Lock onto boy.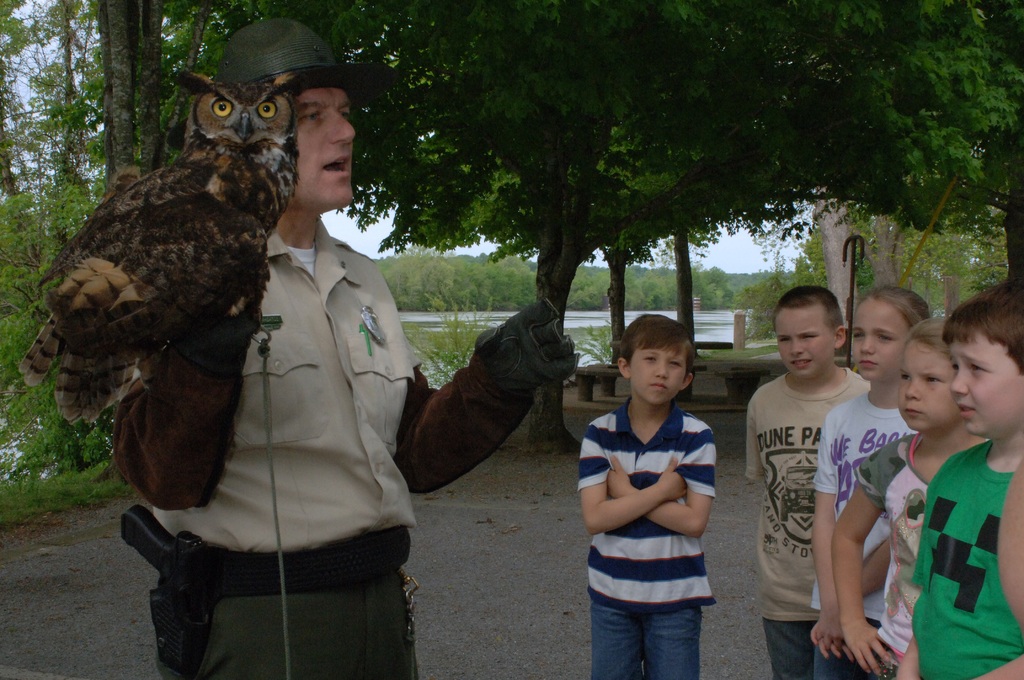
Locked: select_region(573, 316, 750, 666).
